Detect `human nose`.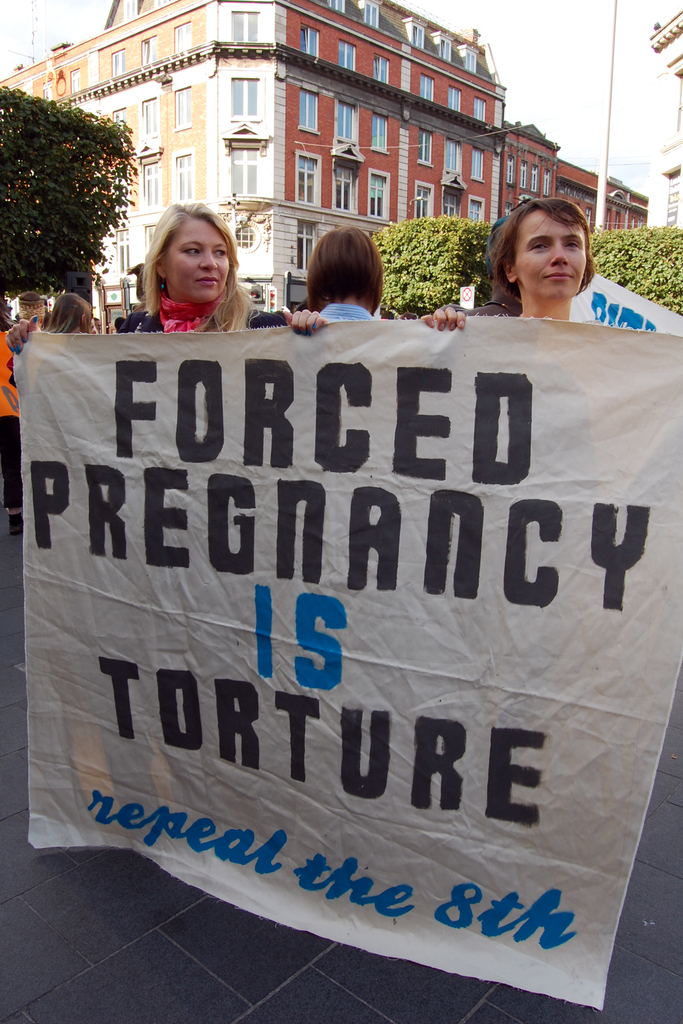
Detected at left=197, top=246, right=221, bottom=270.
